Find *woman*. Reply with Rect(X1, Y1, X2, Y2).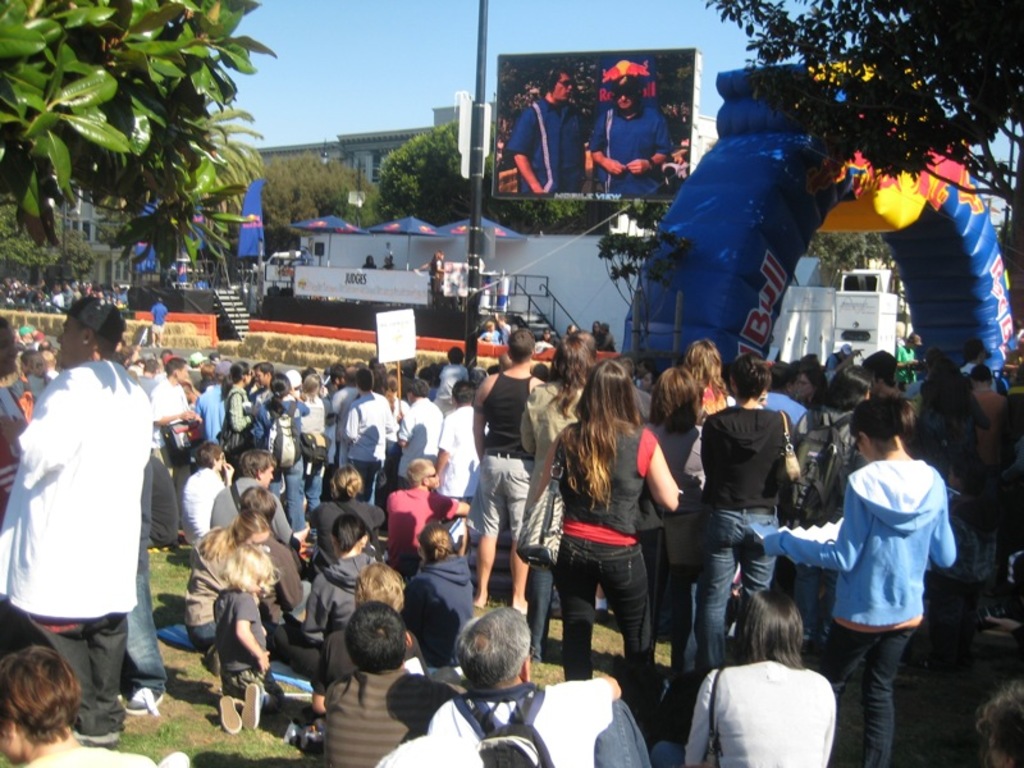
Rect(760, 396, 956, 767).
